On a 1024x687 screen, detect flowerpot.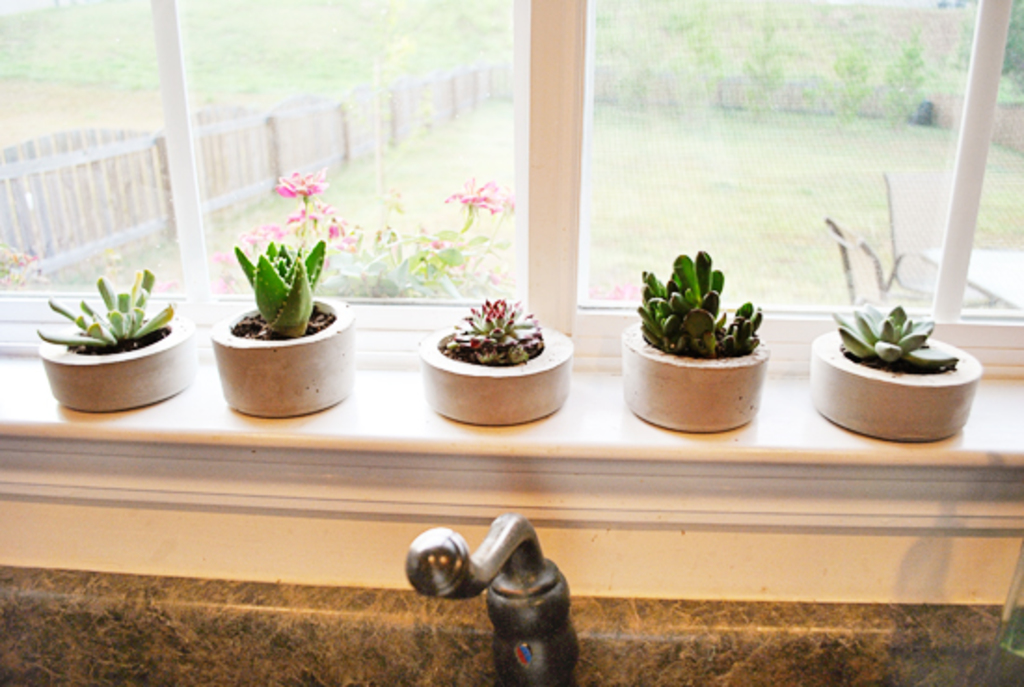
622:311:771:438.
